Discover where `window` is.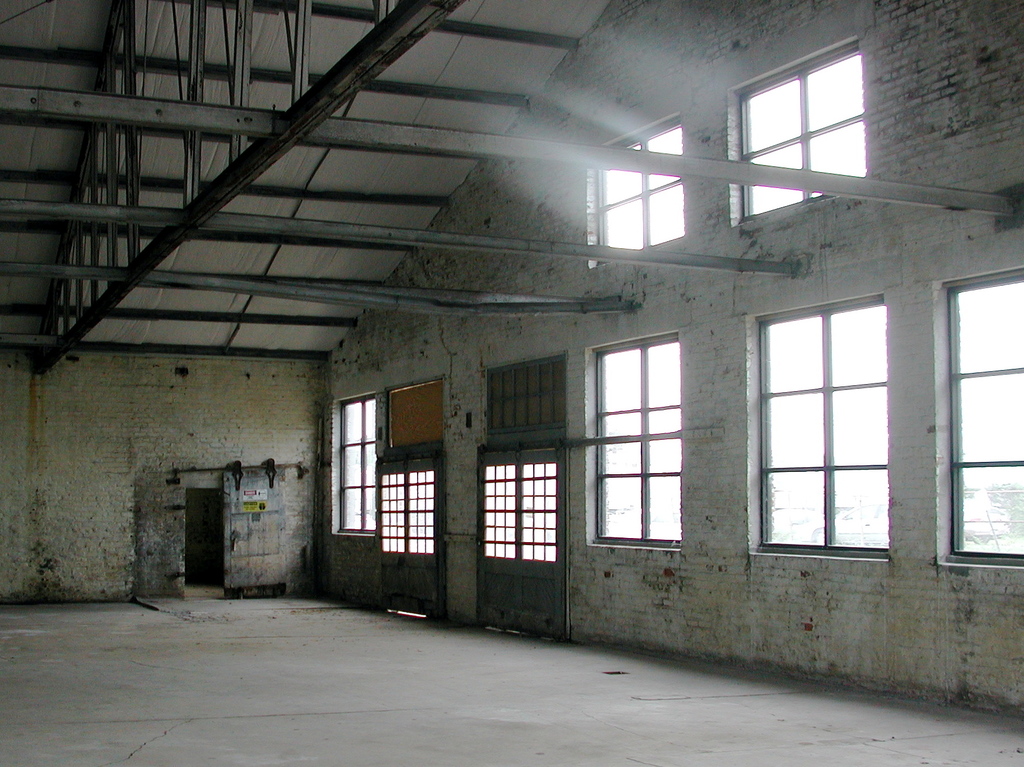
Discovered at x1=591, y1=115, x2=691, y2=258.
